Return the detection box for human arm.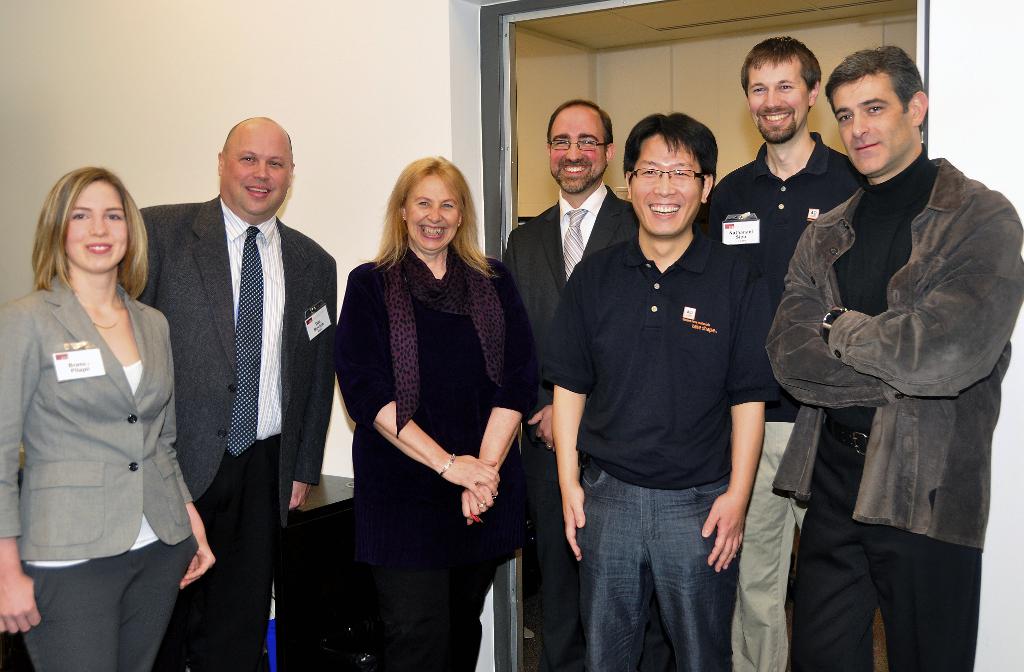
l=838, t=152, r=867, b=215.
